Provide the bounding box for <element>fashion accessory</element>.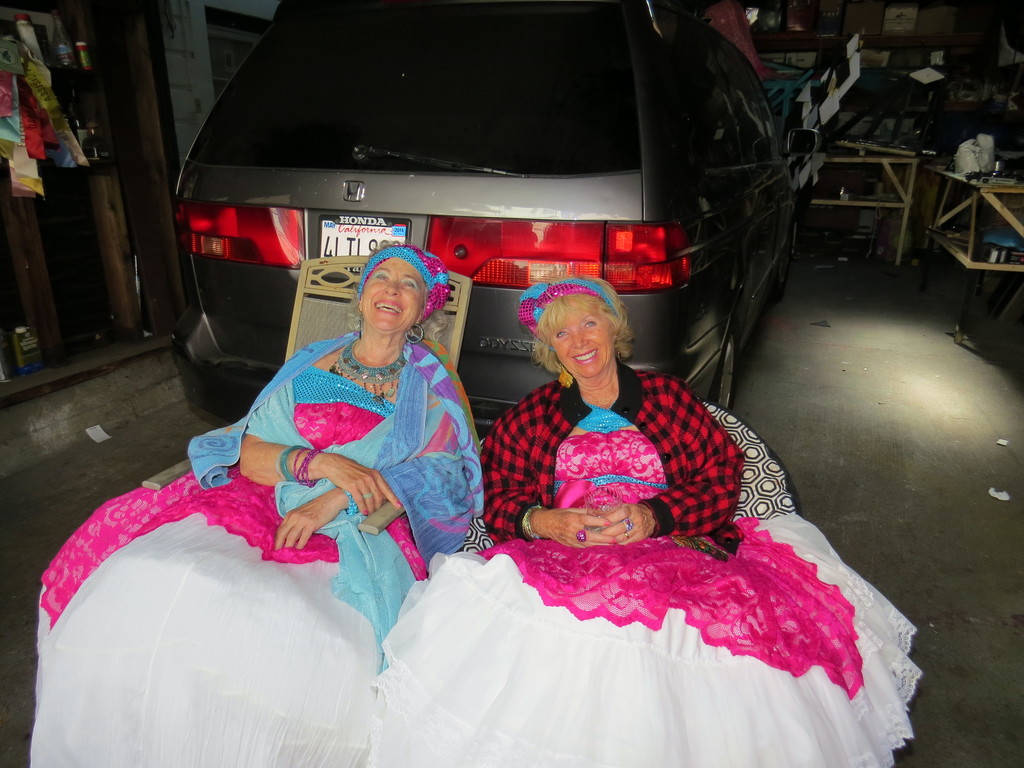
locate(620, 530, 633, 540).
